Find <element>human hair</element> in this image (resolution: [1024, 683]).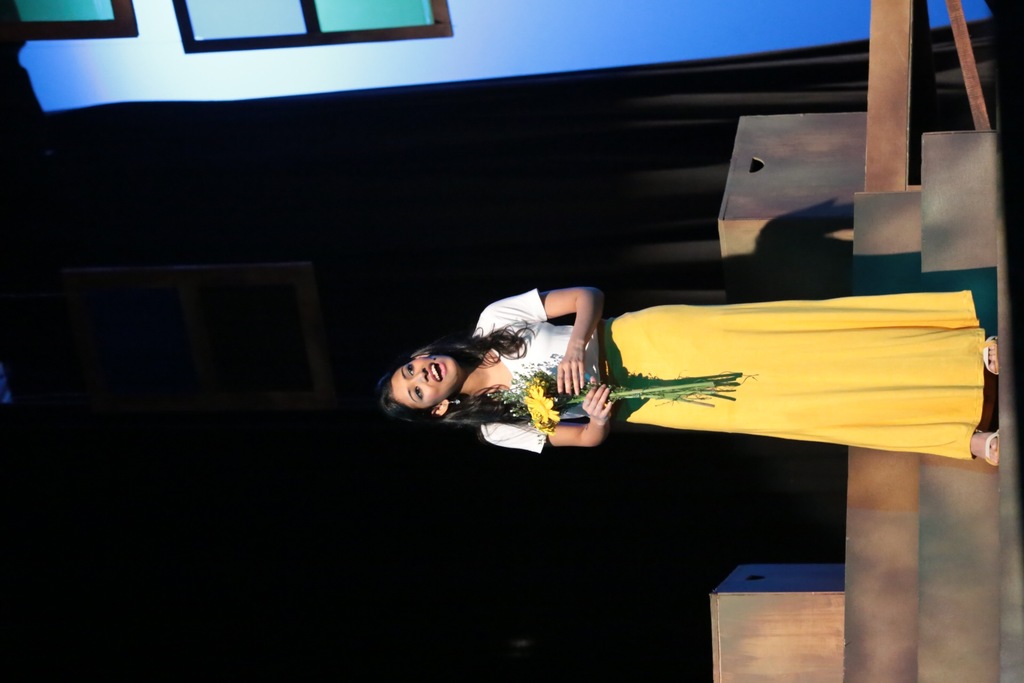
crop(371, 321, 541, 437).
